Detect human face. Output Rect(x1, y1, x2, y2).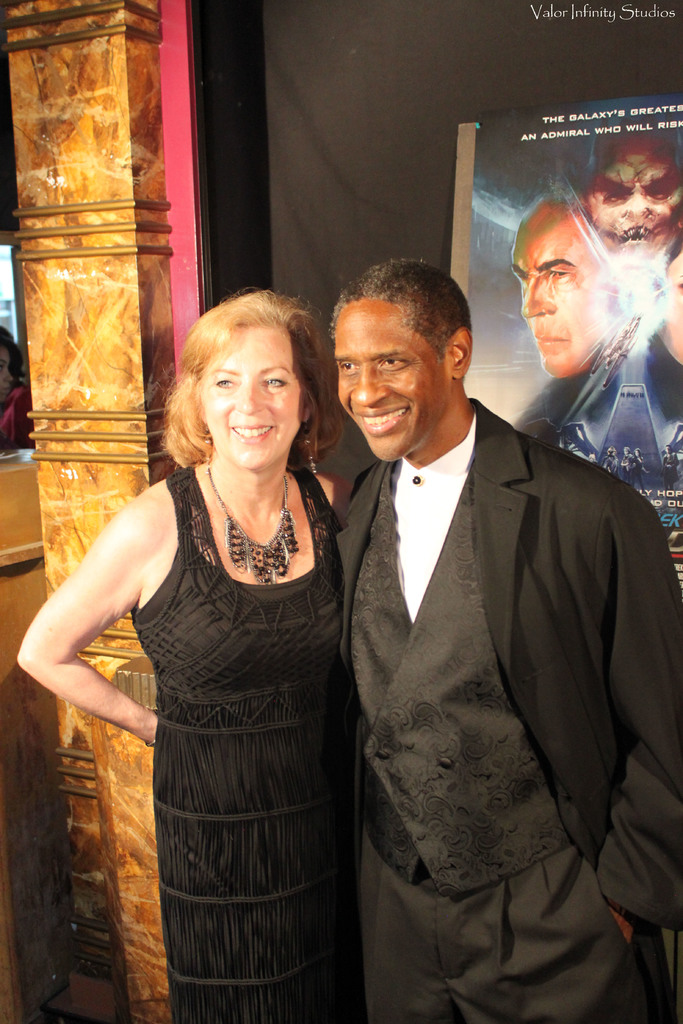
Rect(334, 303, 446, 457).
